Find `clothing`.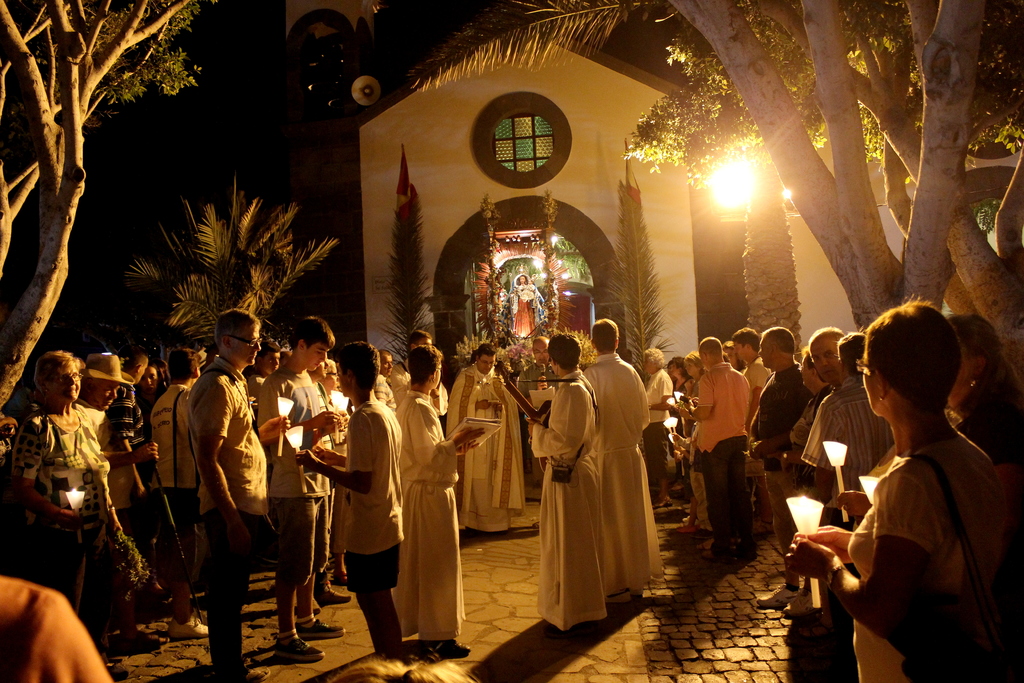
11,403,115,654.
